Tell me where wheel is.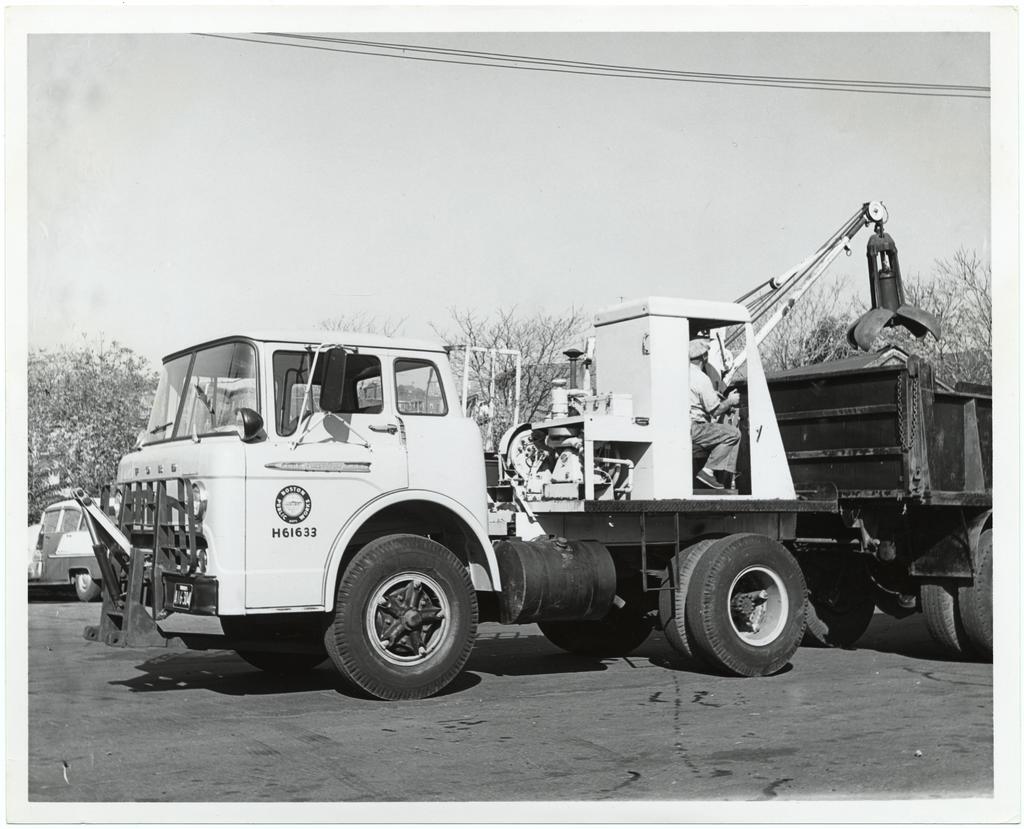
wheel is at box=[689, 533, 808, 675].
